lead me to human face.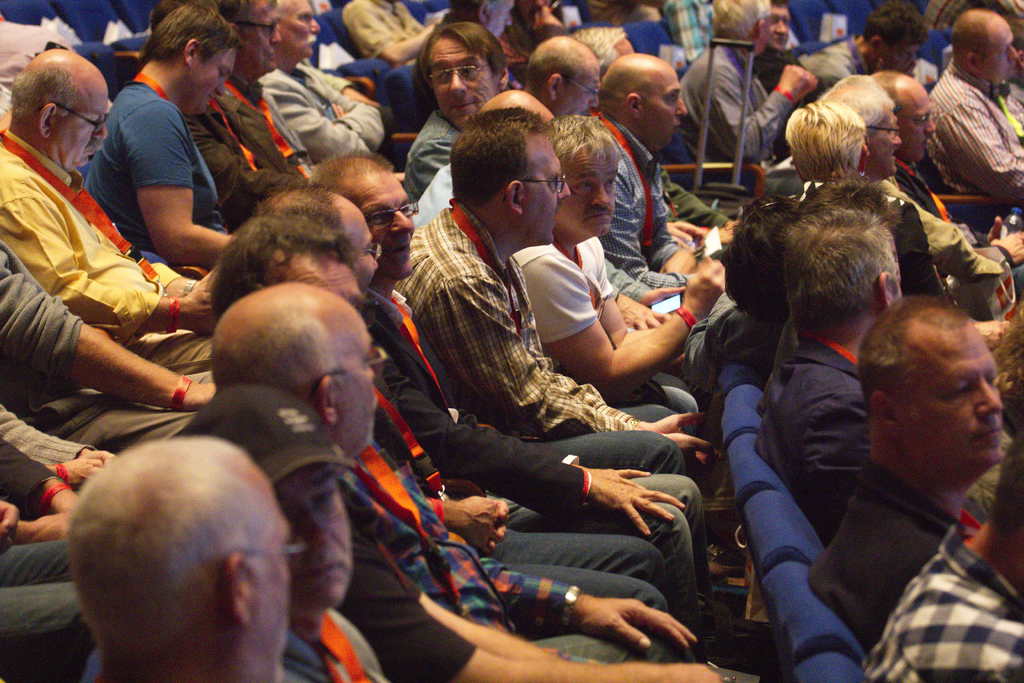
Lead to (left=357, top=172, right=415, bottom=277).
